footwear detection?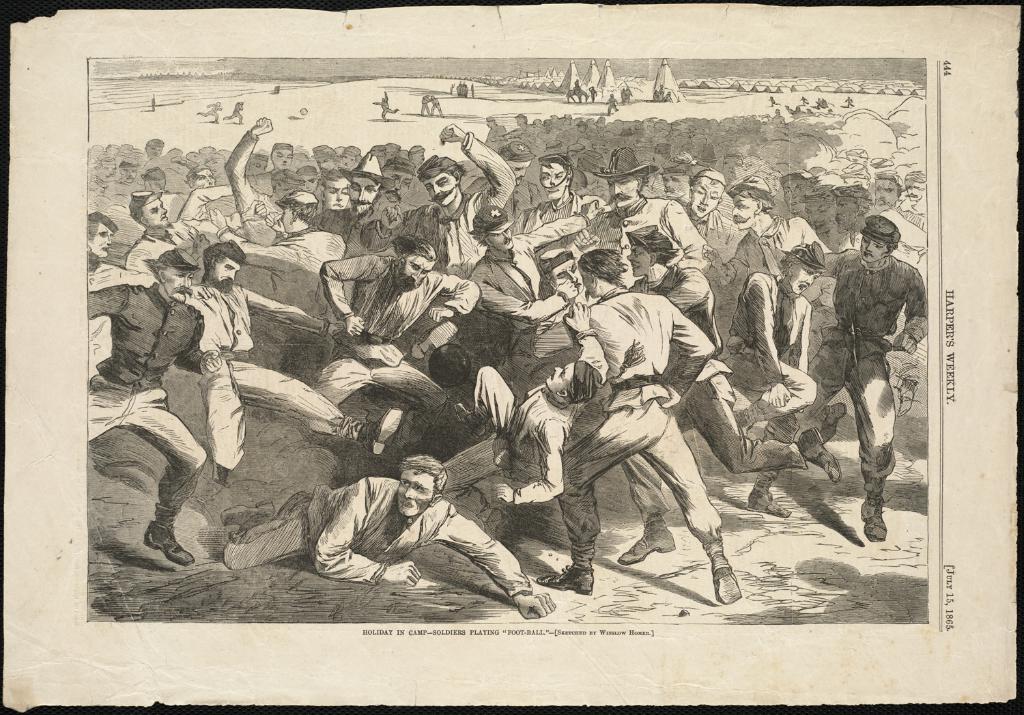
797 425 839 482
